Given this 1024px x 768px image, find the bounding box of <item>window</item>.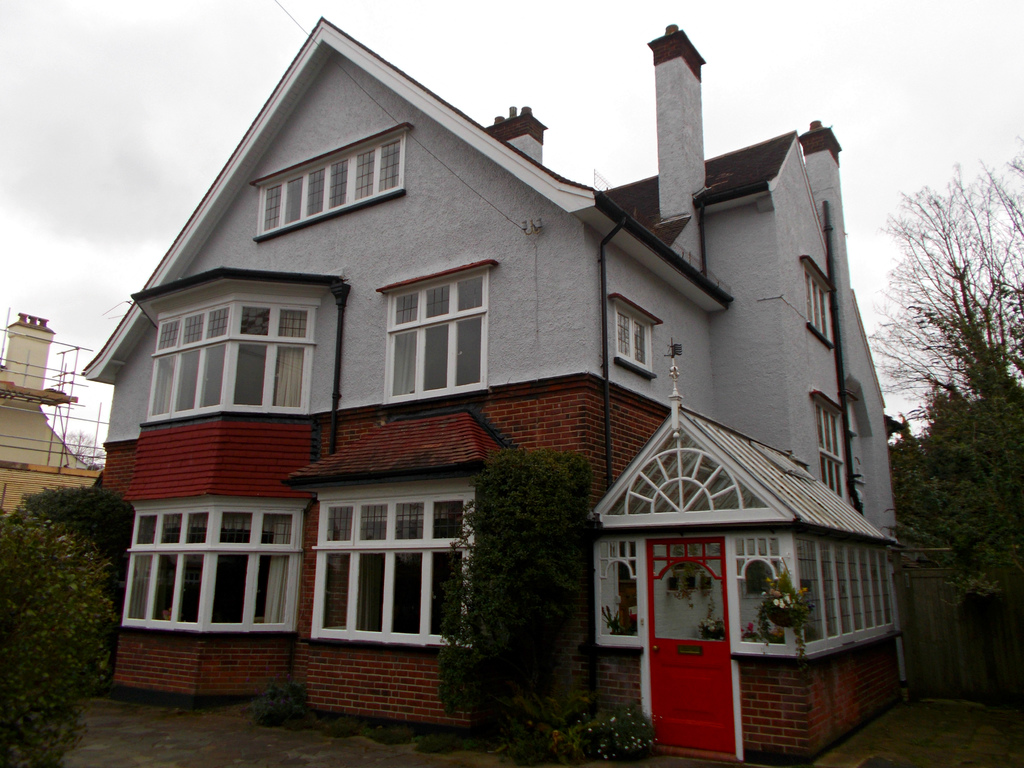
box=[387, 271, 485, 402].
